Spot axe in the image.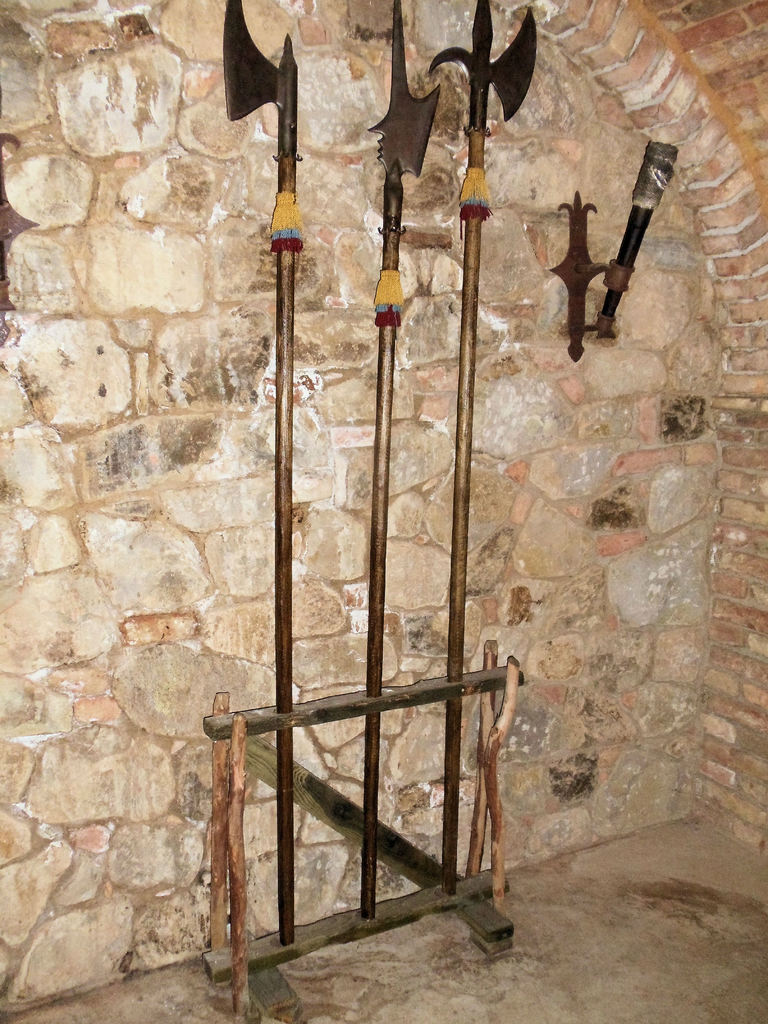
axe found at 437 0 539 899.
